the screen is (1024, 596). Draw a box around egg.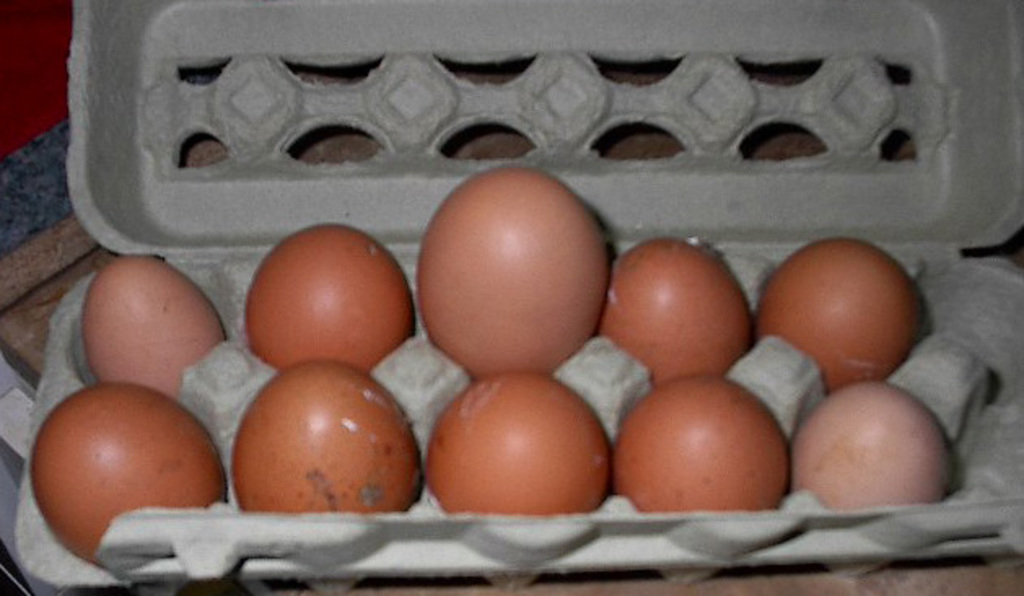
BBox(230, 353, 420, 516).
